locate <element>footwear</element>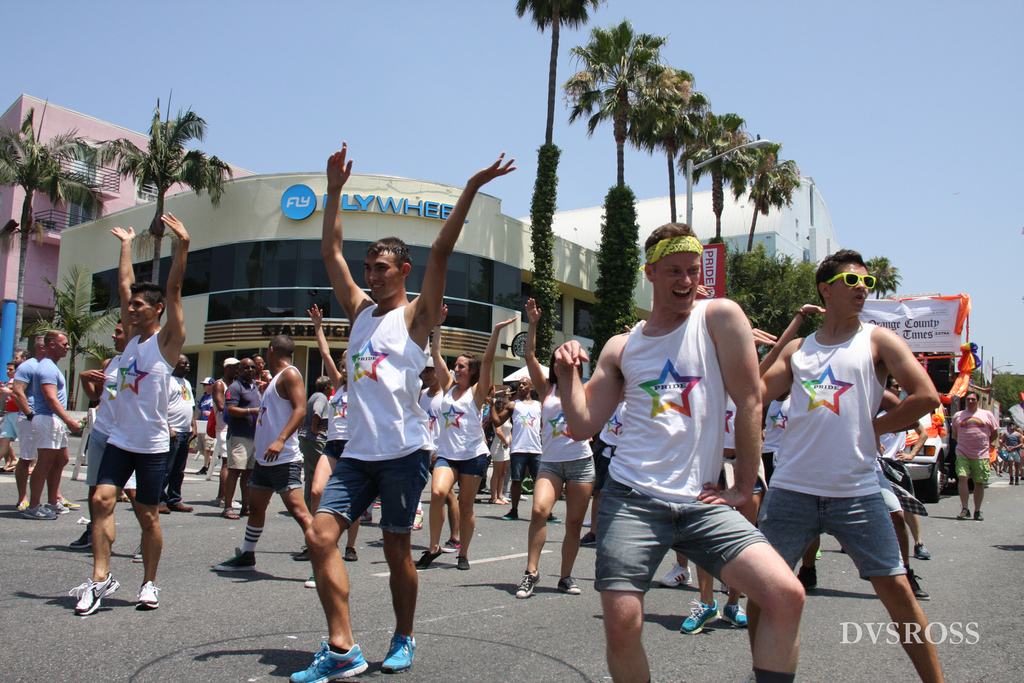
[x1=516, y1=570, x2=541, y2=597]
